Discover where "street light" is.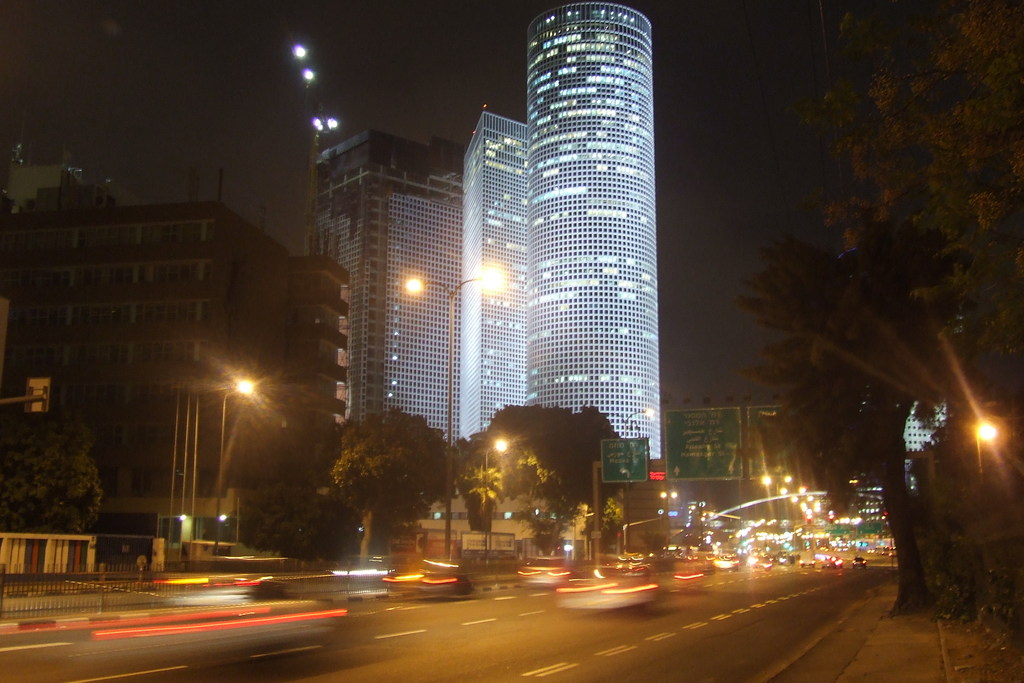
Discovered at [404,267,504,570].
